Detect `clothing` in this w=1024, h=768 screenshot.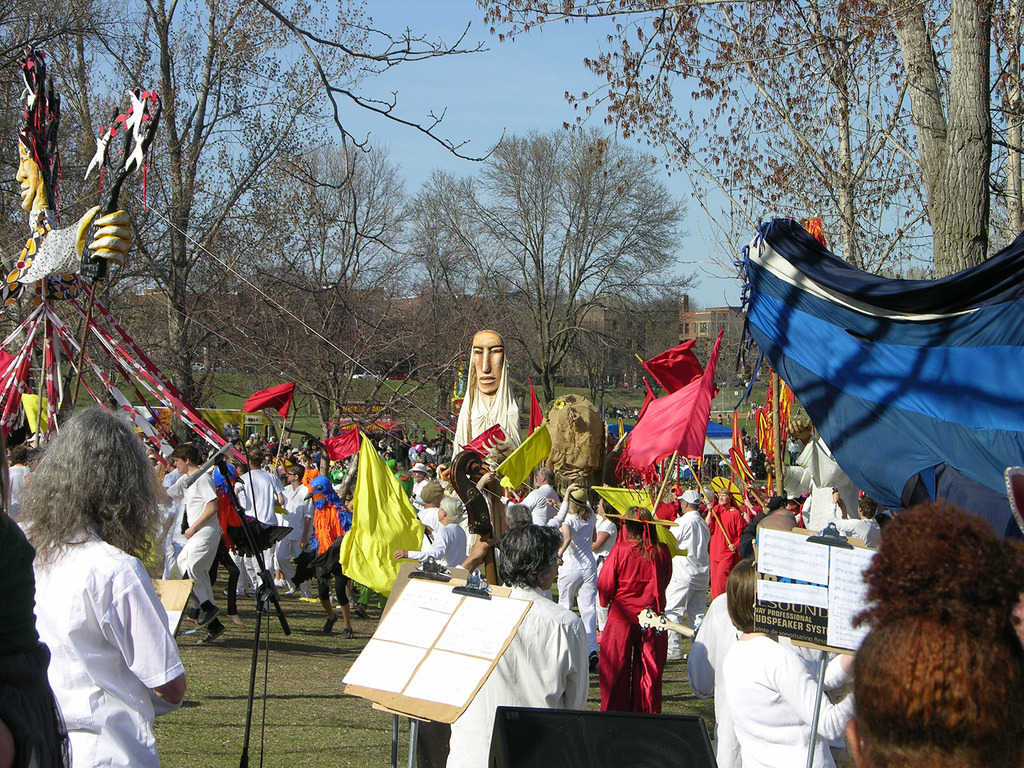
Detection: [x1=411, y1=481, x2=433, y2=511].
